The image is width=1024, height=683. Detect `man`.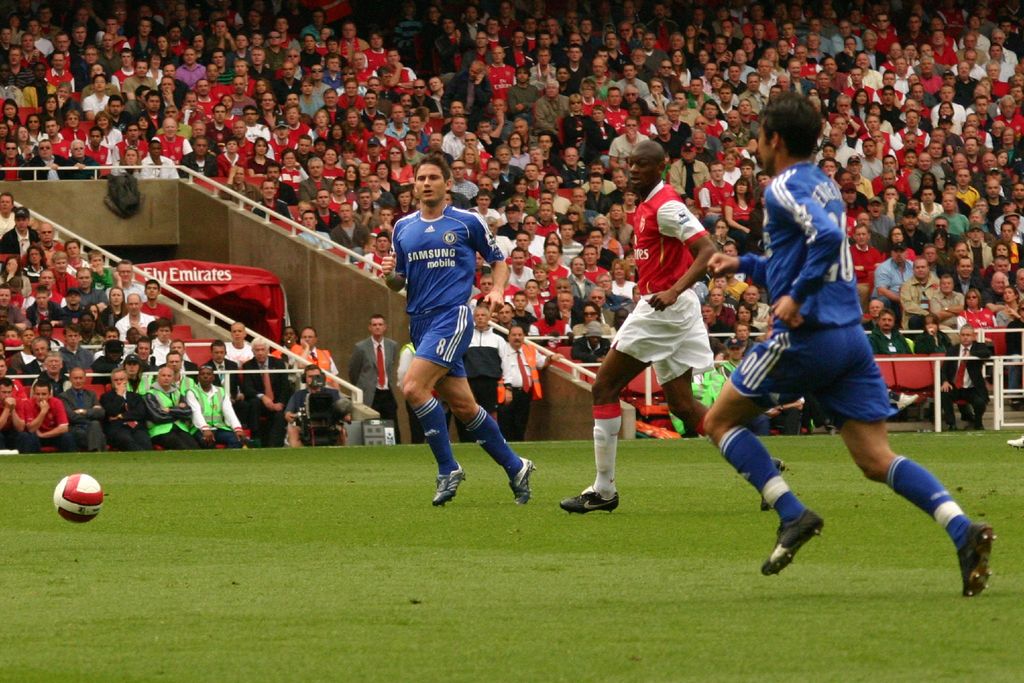
Detection: [left=33, top=6, right=60, bottom=40].
